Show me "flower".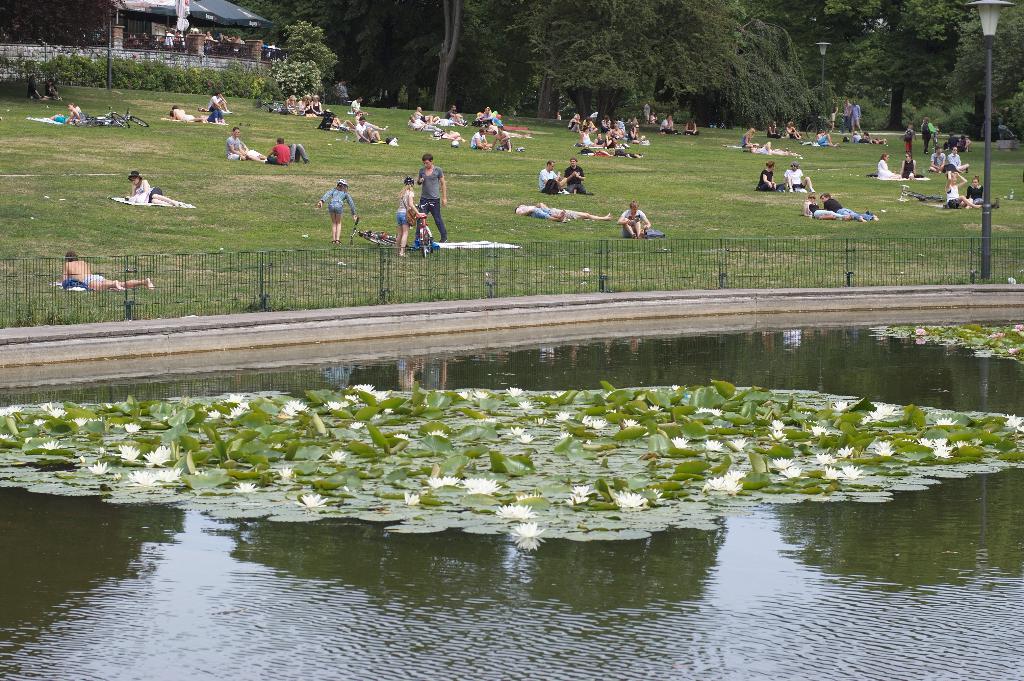
"flower" is here: crop(841, 445, 860, 457).
